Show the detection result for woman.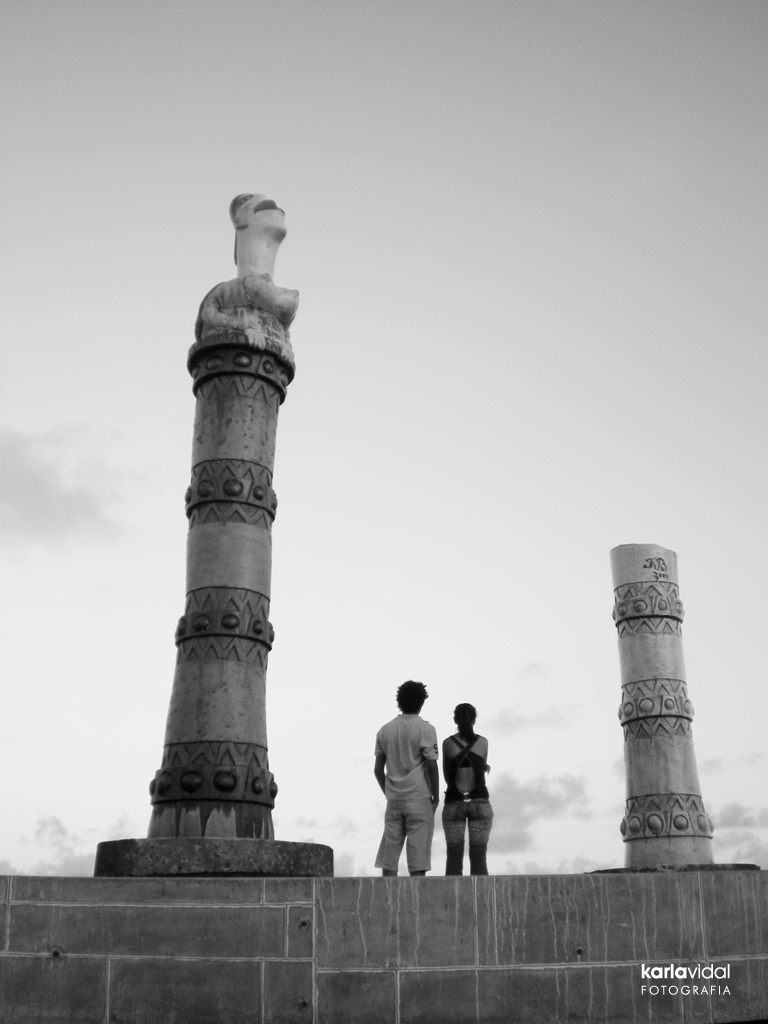
441:700:489:879.
